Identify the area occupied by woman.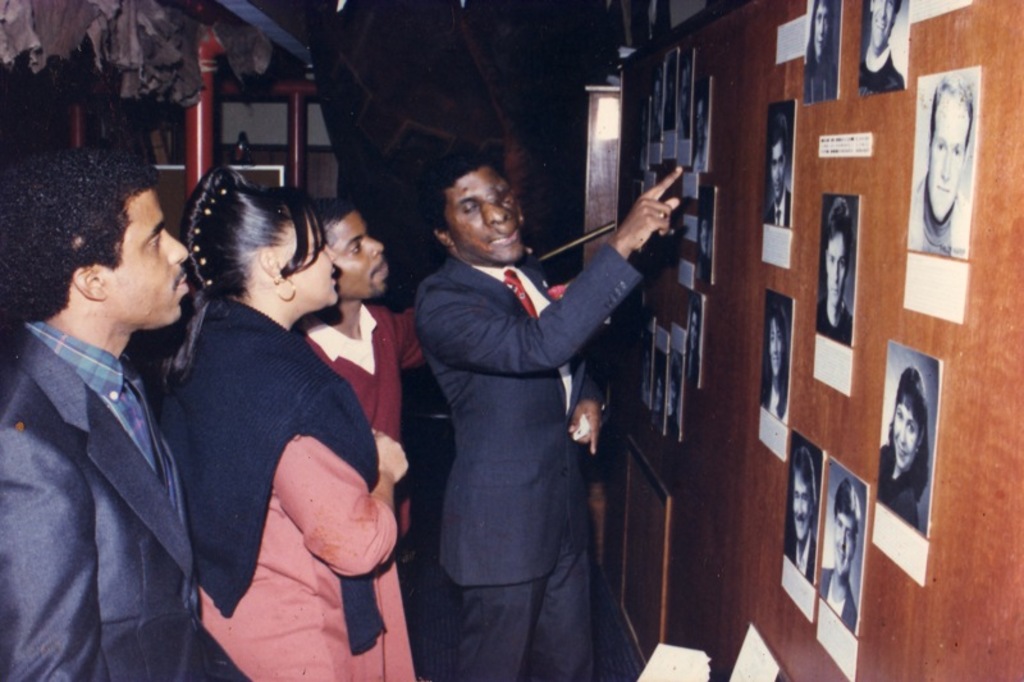
Area: bbox=(878, 366, 931, 528).
